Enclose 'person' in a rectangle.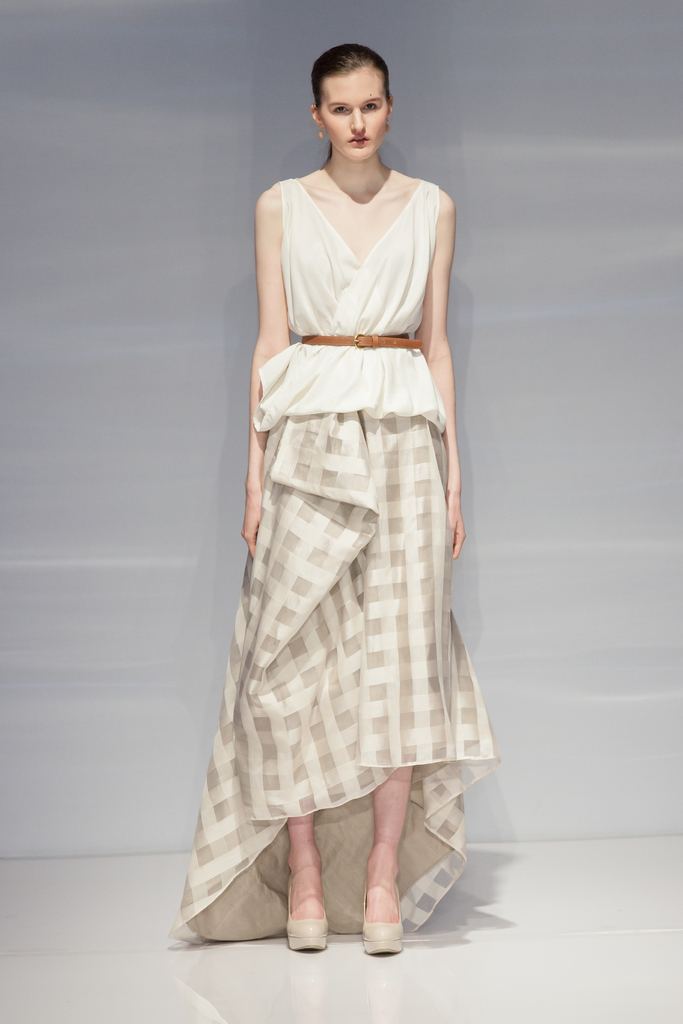
select_region(168, 38, 495, 967).
